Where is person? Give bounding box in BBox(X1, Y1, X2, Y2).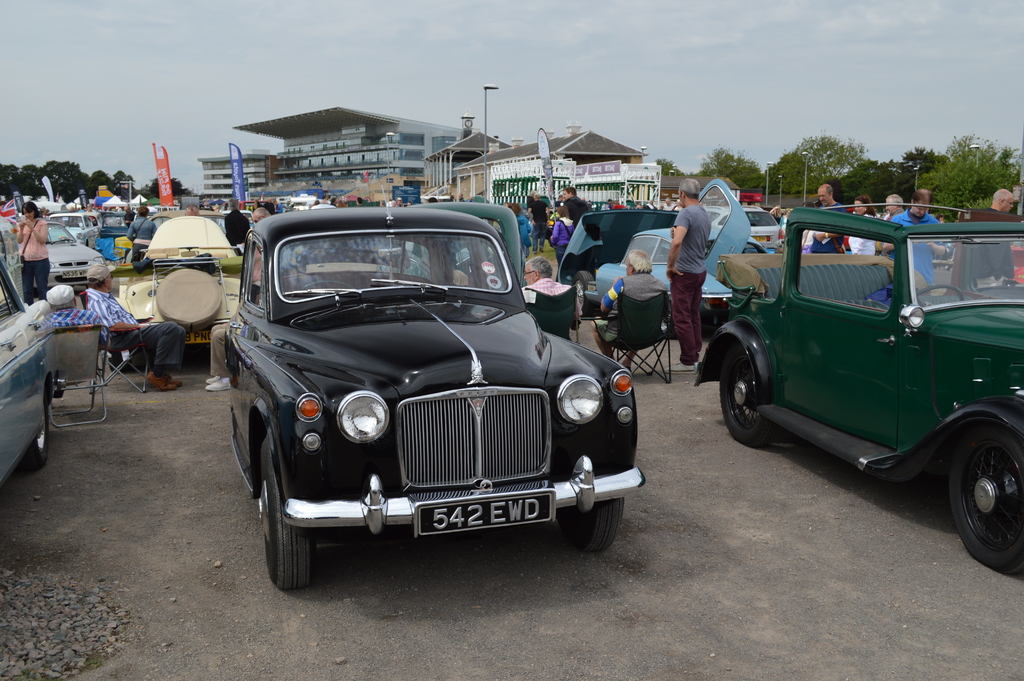
BBox(121, 205, 155, 270).
